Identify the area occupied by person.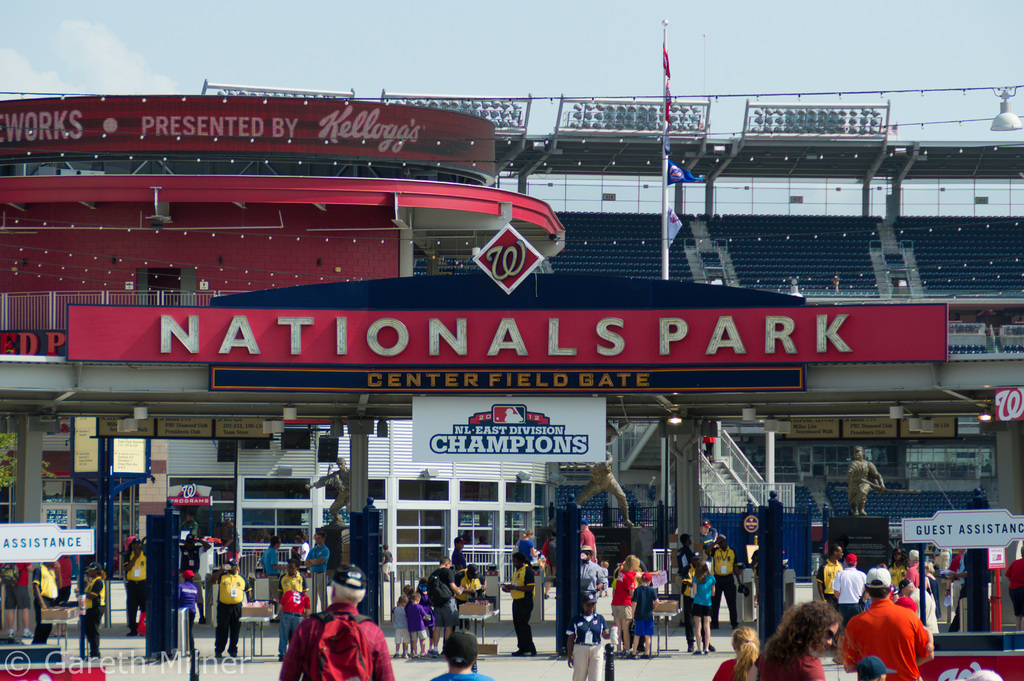
Area: 568:446:634:531.
